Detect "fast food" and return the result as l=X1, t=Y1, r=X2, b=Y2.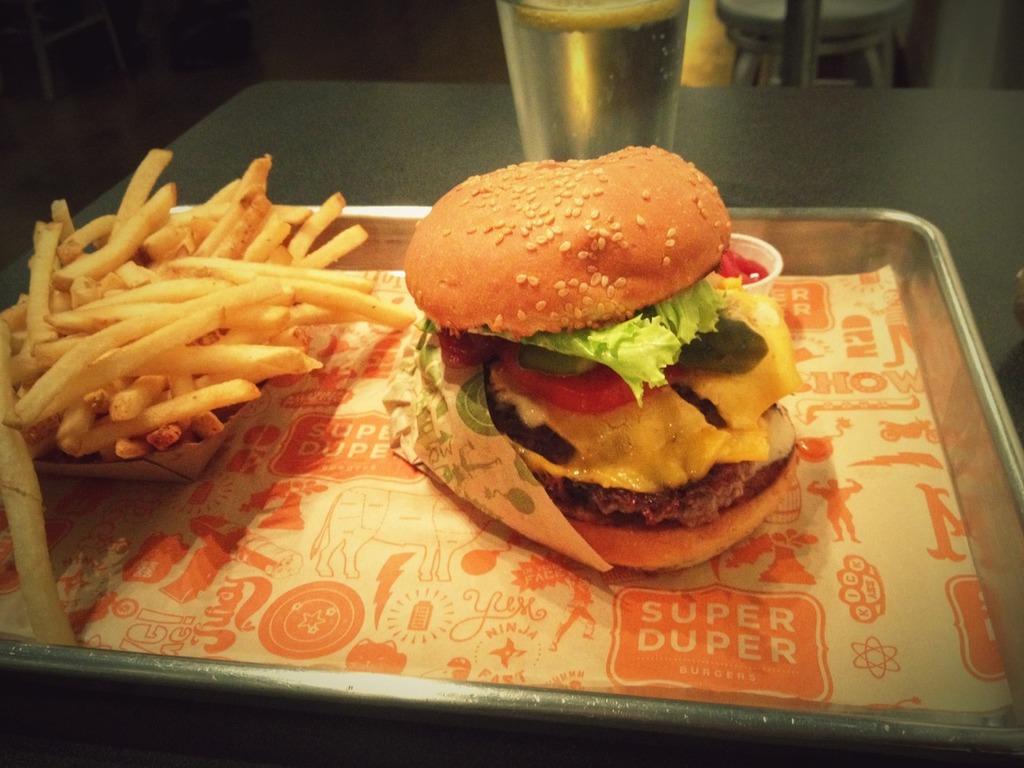
l=230, t=150, r=264, b=196.
